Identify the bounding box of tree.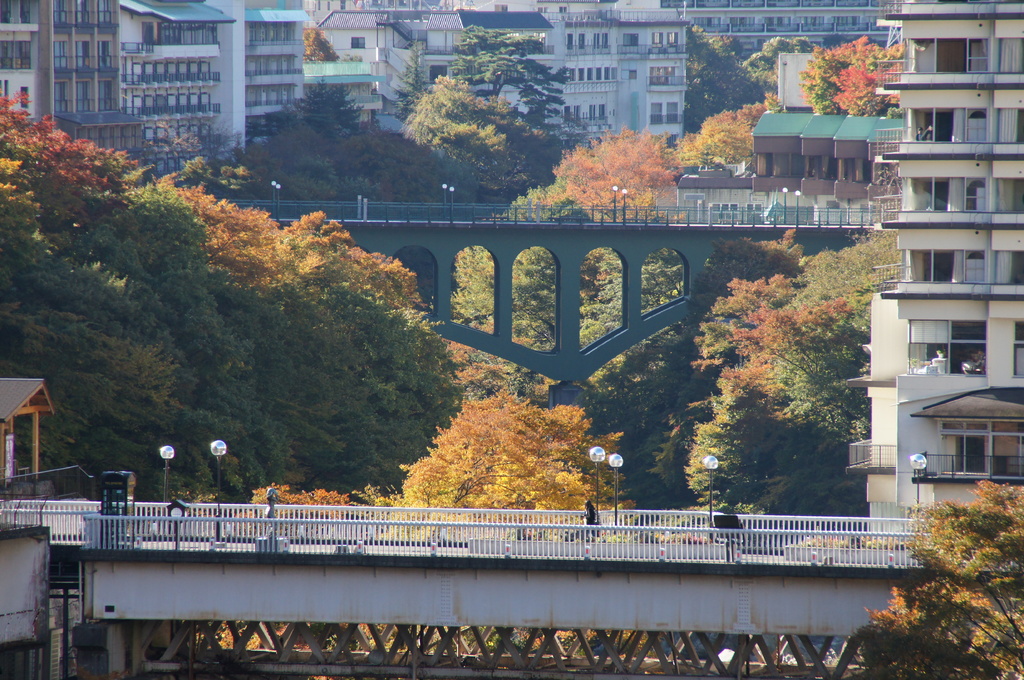
445 17 568 157.
